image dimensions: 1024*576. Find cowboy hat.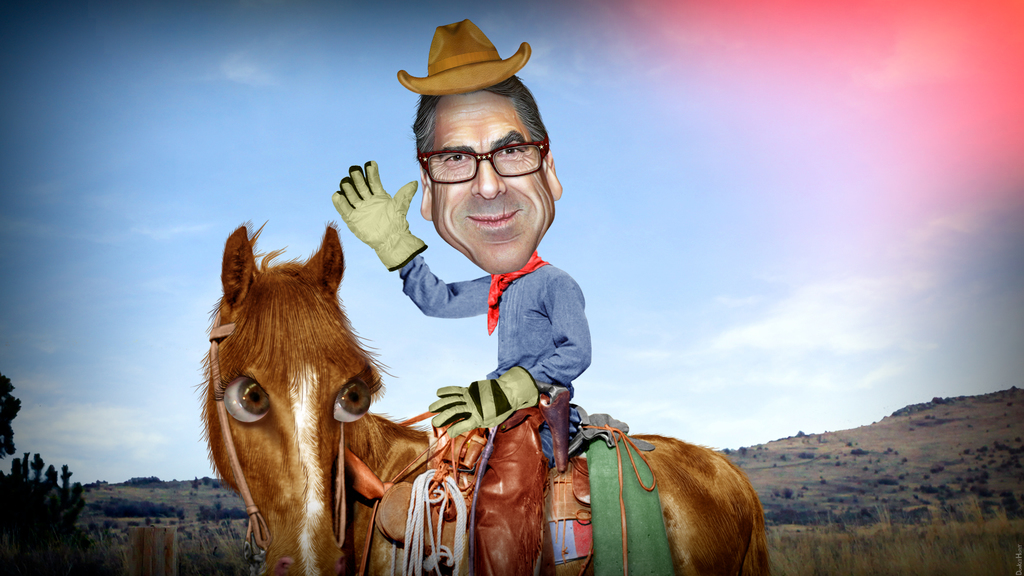
l=401, t=20, r=520, b=97.
